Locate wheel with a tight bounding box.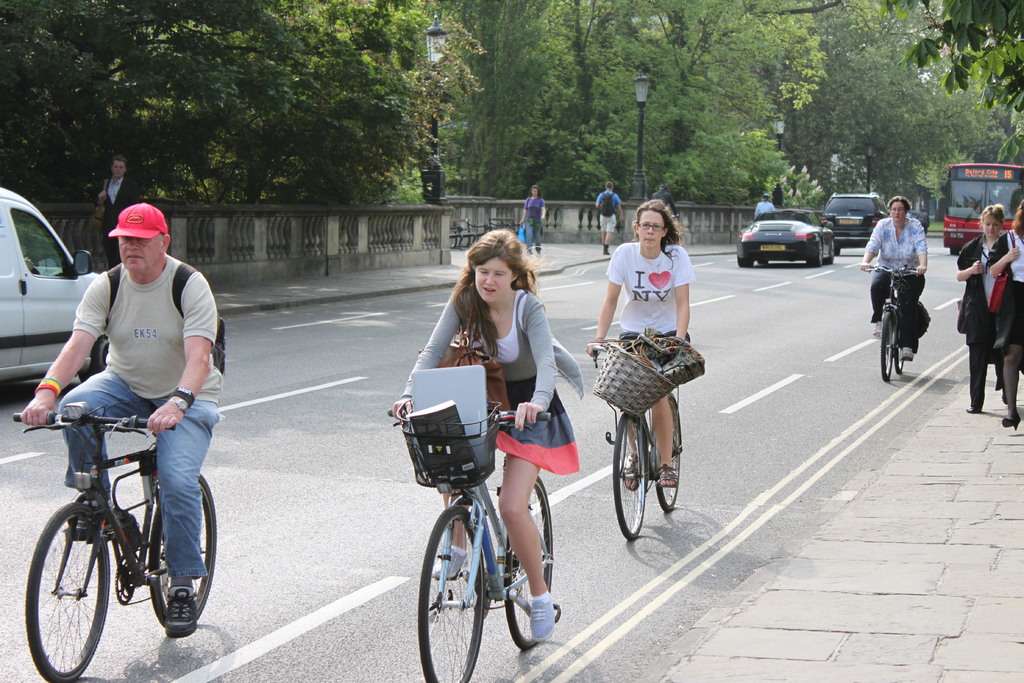
region(741, 256, 749, 267).
